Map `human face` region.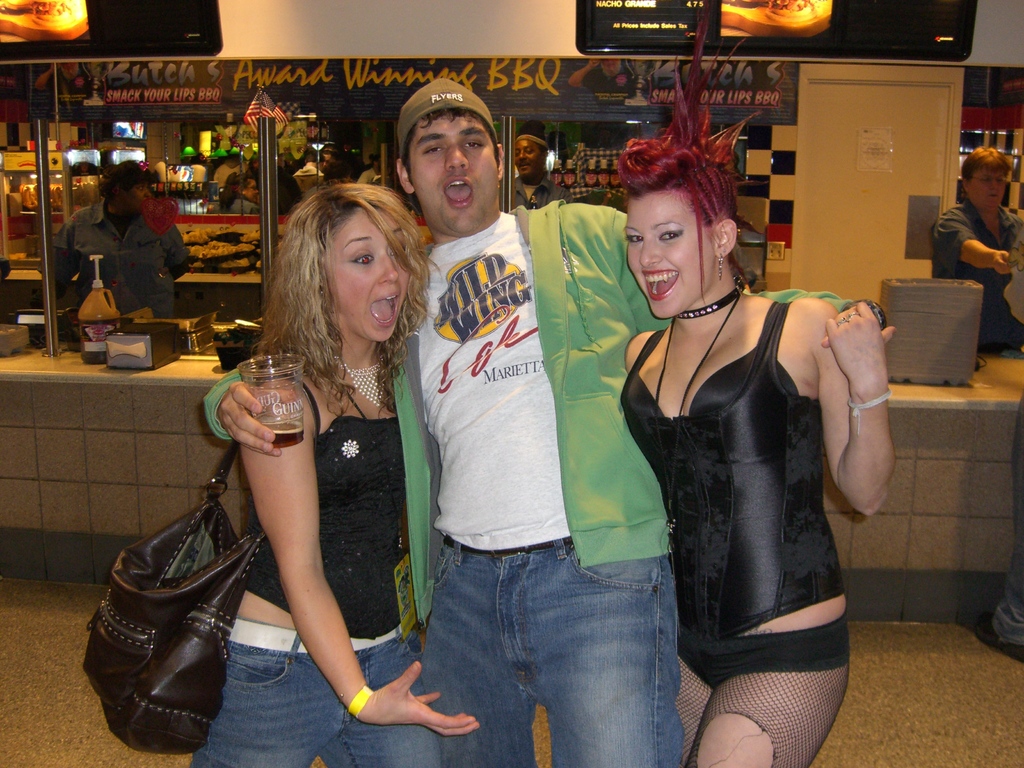
Mapped to 516,141,545,178.
